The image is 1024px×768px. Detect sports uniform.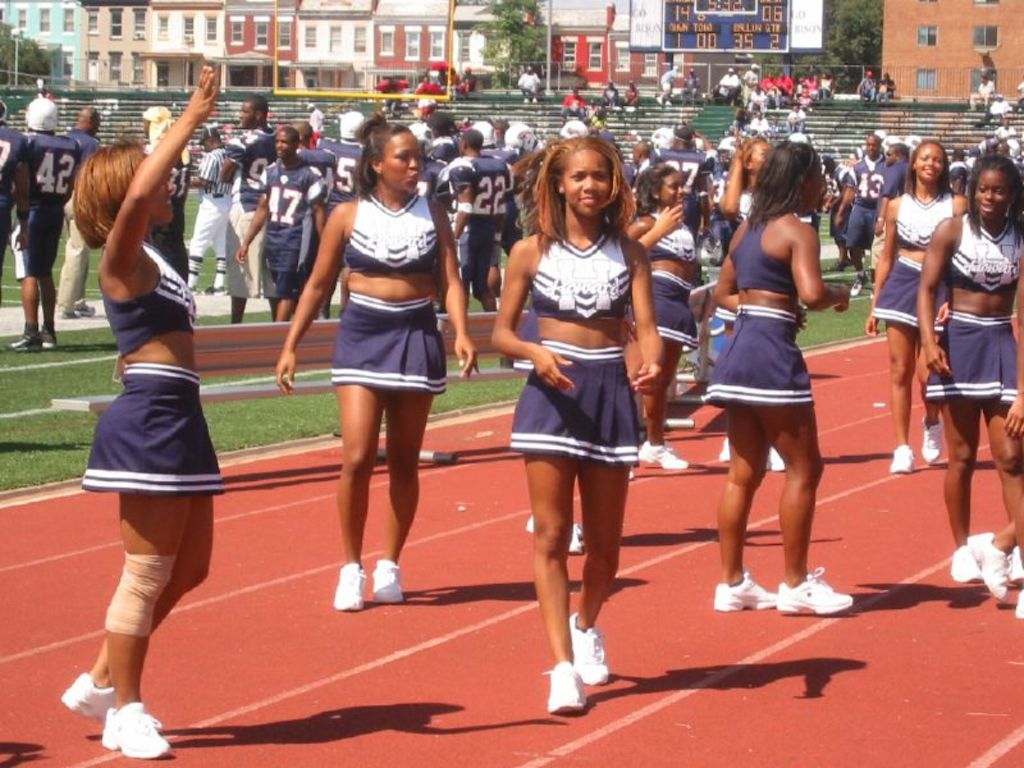
Detection: [10,127,79,353].
